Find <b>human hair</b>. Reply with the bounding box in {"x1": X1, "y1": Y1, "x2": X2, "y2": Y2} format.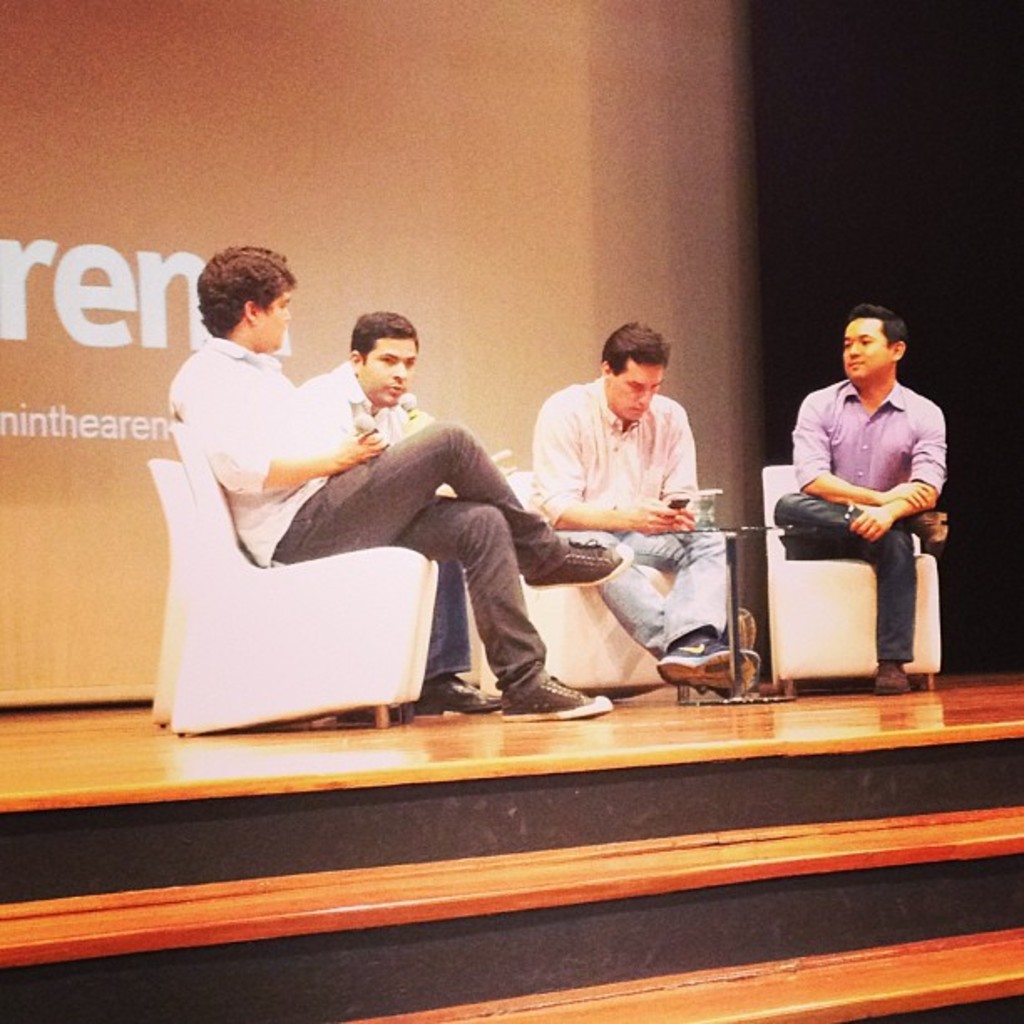
{"x1": 847, "y1": 303, "x2": 912, "y2": 348}.
